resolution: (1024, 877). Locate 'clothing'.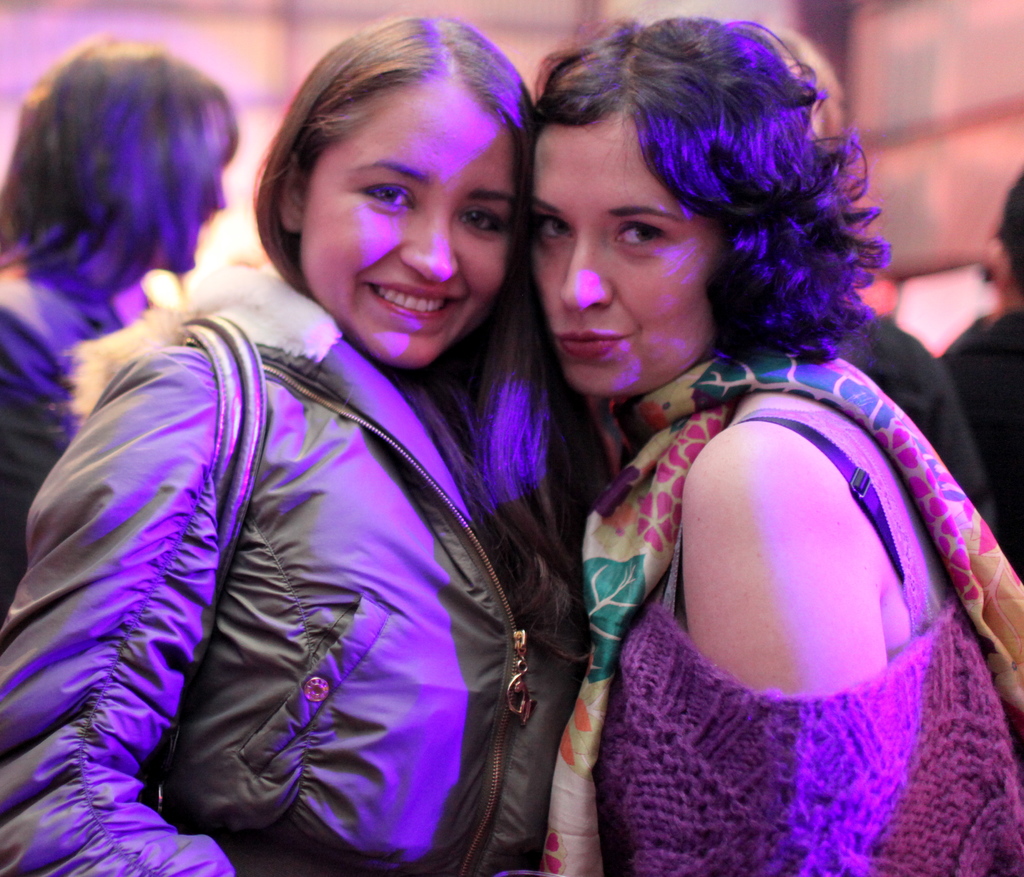
bbox=[813, 289, 1004, 519].
